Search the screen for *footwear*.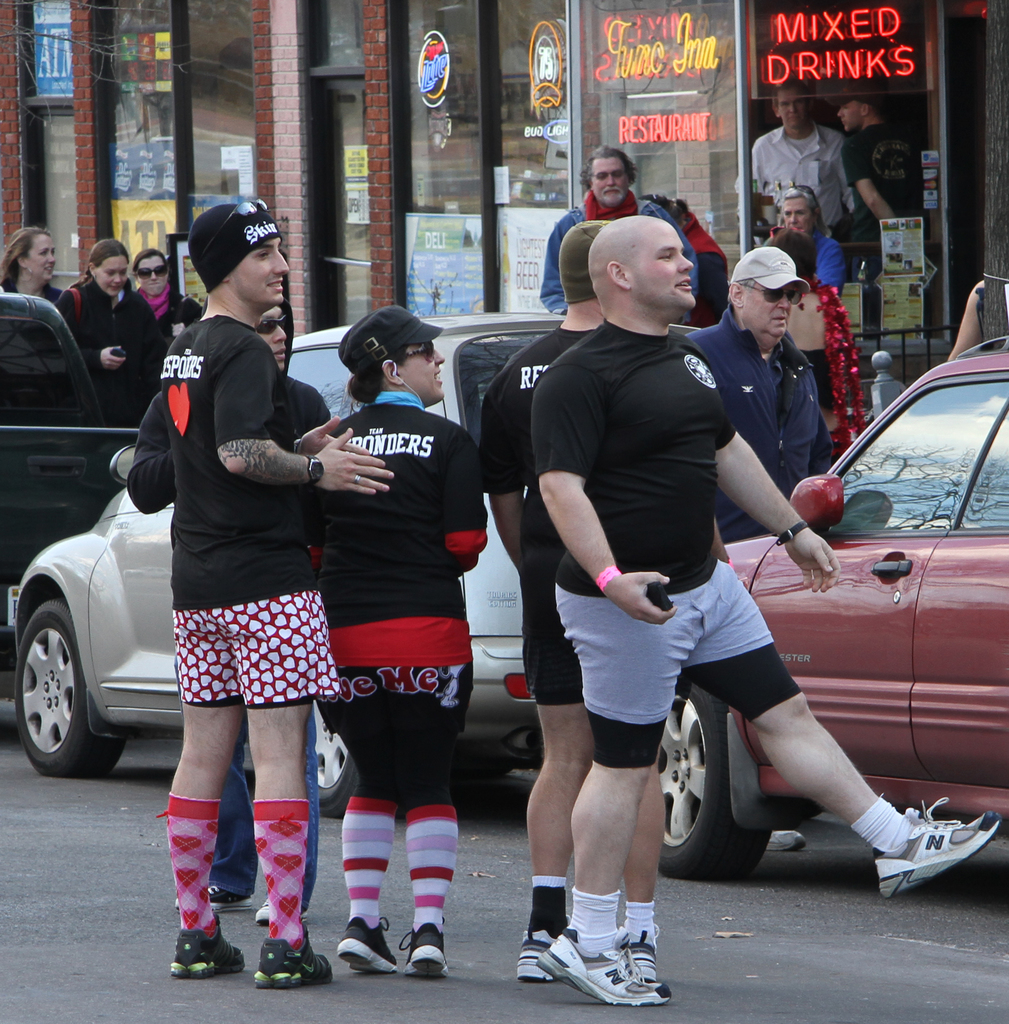
Found at [396,923,455,979].
